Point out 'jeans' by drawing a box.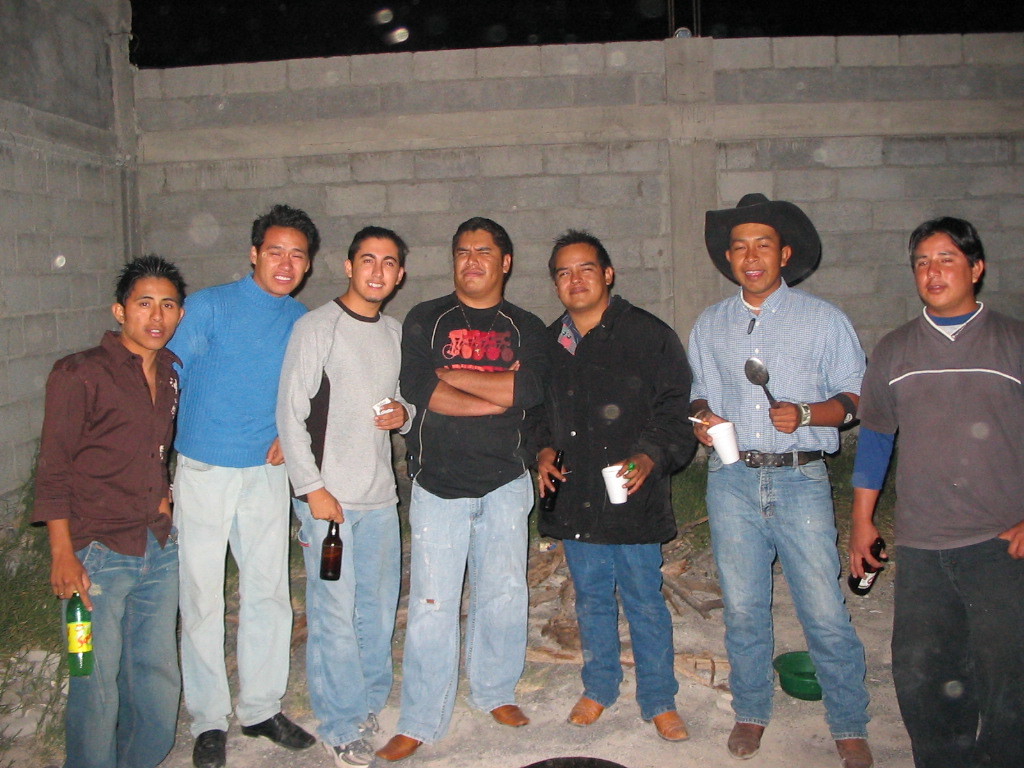
565:542:680:719.
